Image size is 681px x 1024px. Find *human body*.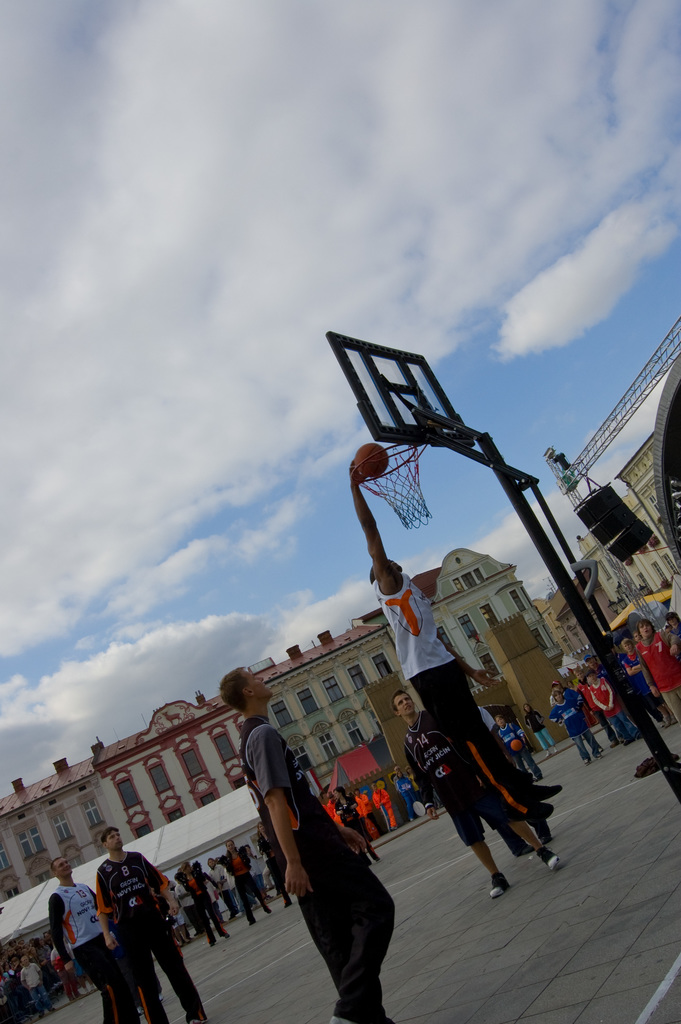
[x1=634, y1=613, x2=680, y2=726].
